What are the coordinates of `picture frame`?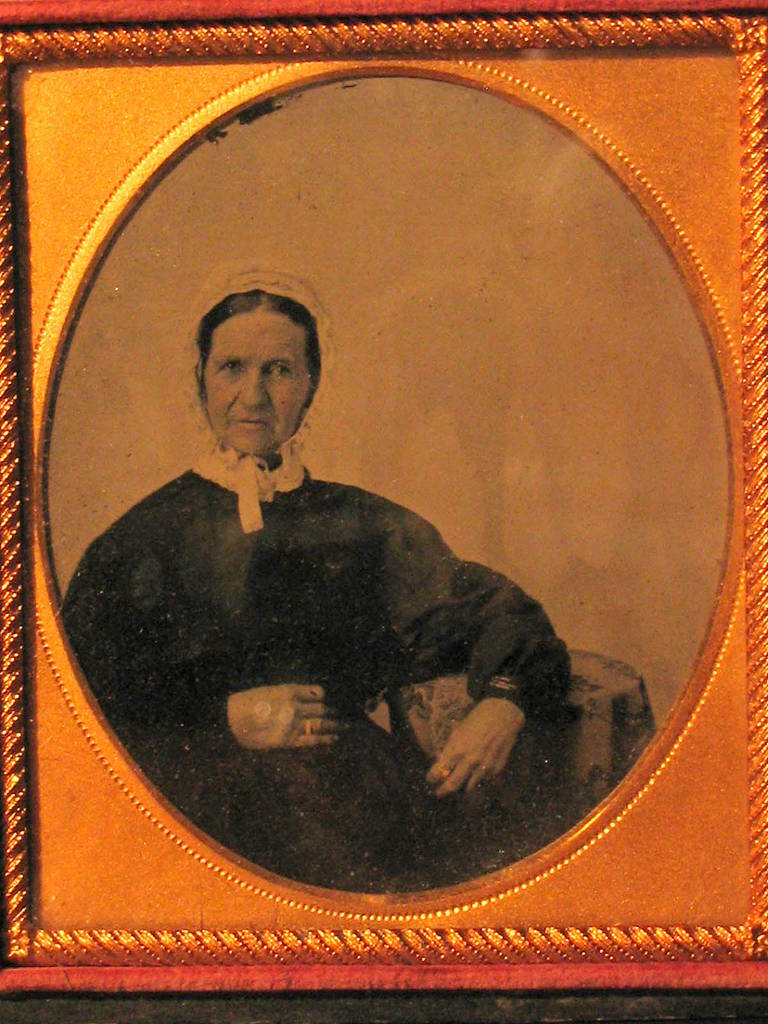
[0, 0, 767, 1023].
